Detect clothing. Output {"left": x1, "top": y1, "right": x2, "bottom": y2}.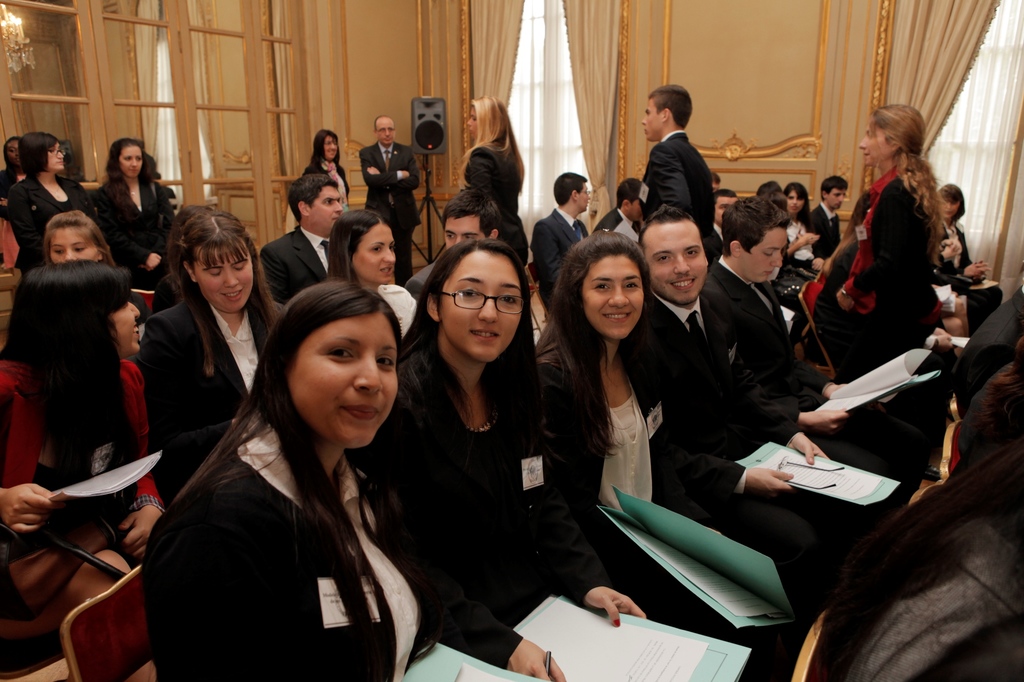
{"left": 530, "top": 206, "right": 584, "bottom": 301}.
